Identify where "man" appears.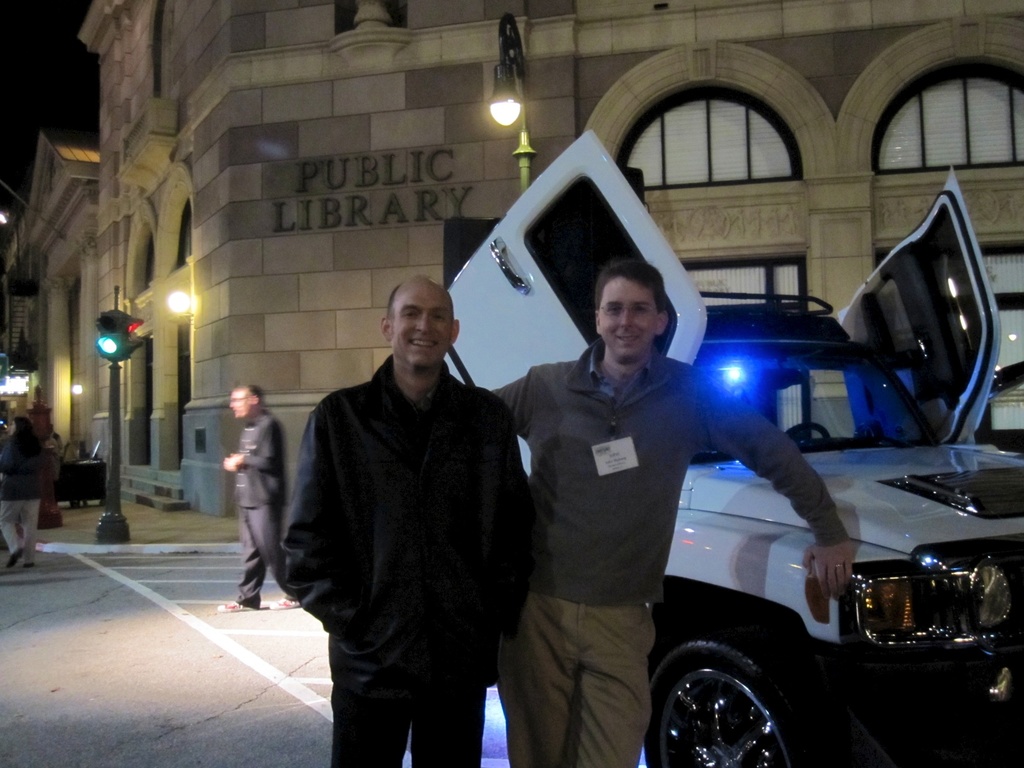
Appears at detection(485, 259, 850, 767).
